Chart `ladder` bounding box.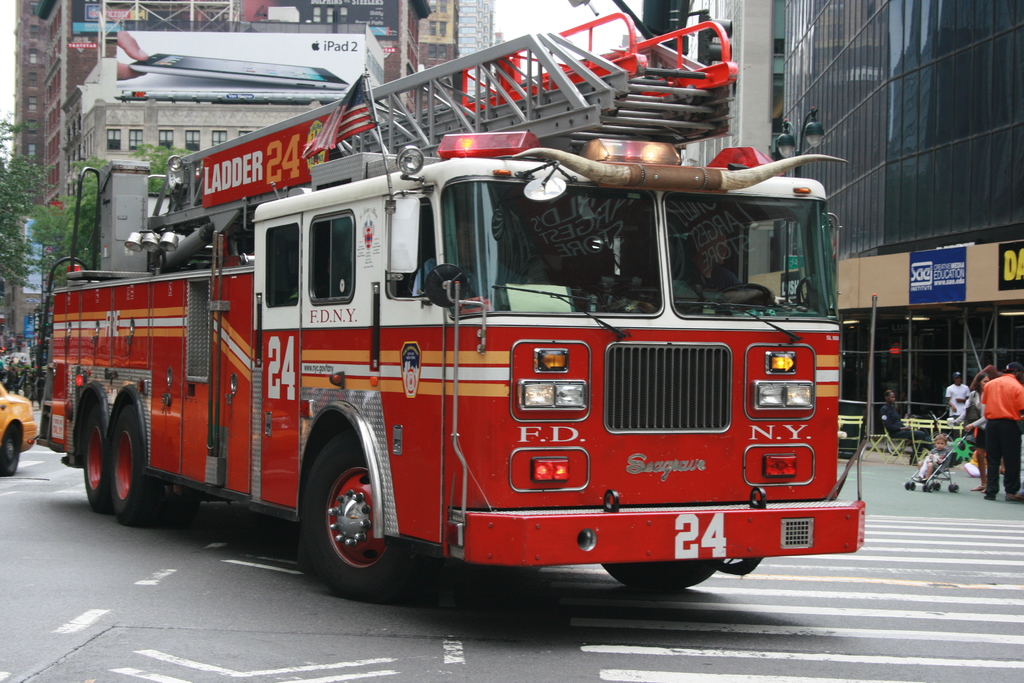
Charted: (x1=147, y1=10, x2=742, y2=230).
